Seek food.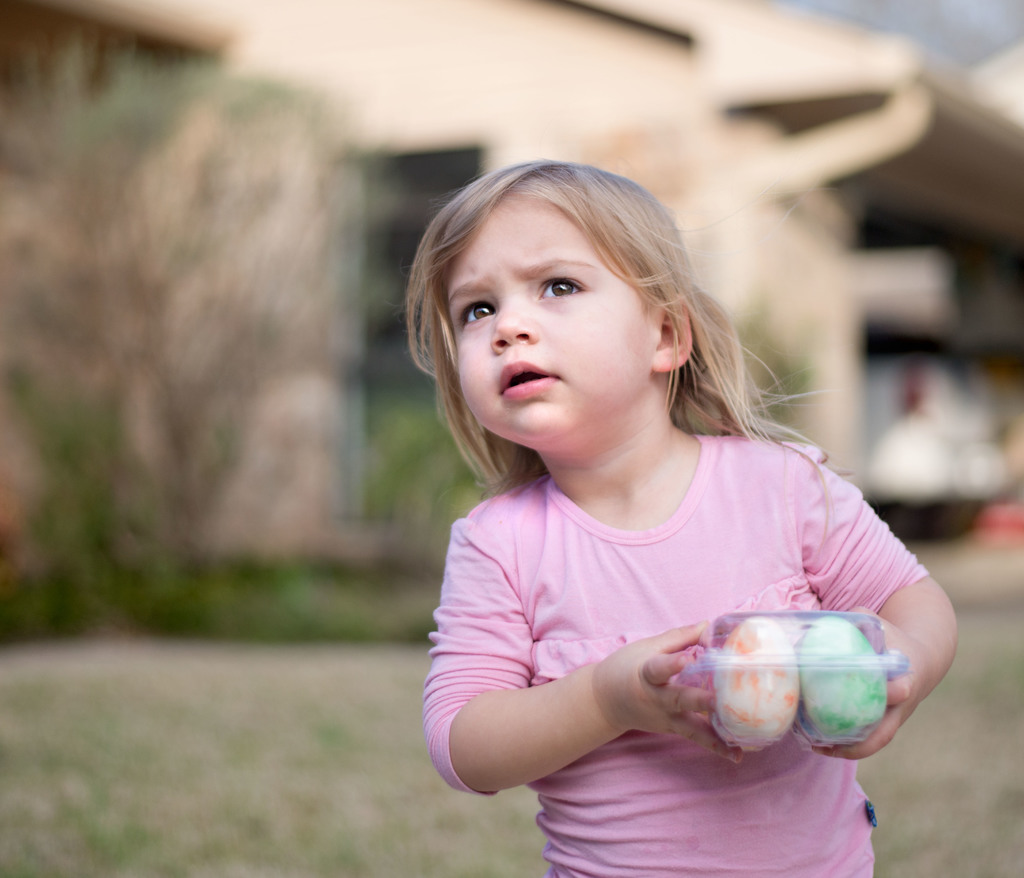
(left=792, top=615, right=888, bottom=748).
